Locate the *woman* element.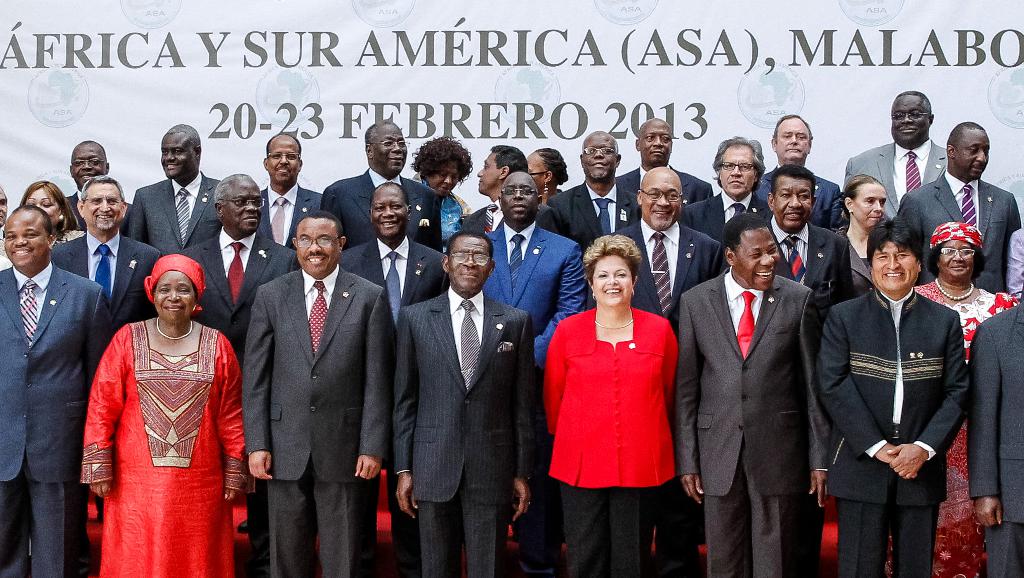
Element bbox: detection(22, 181, 76, 242).
